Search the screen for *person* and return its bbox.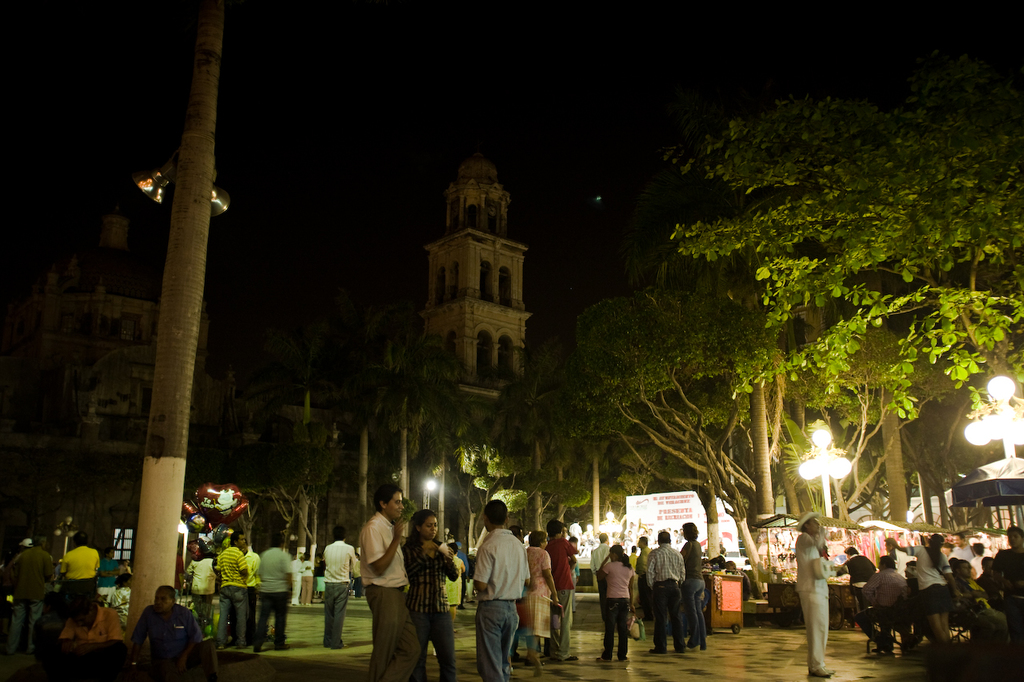
Found: locate(984, 525, 1023, 631).
